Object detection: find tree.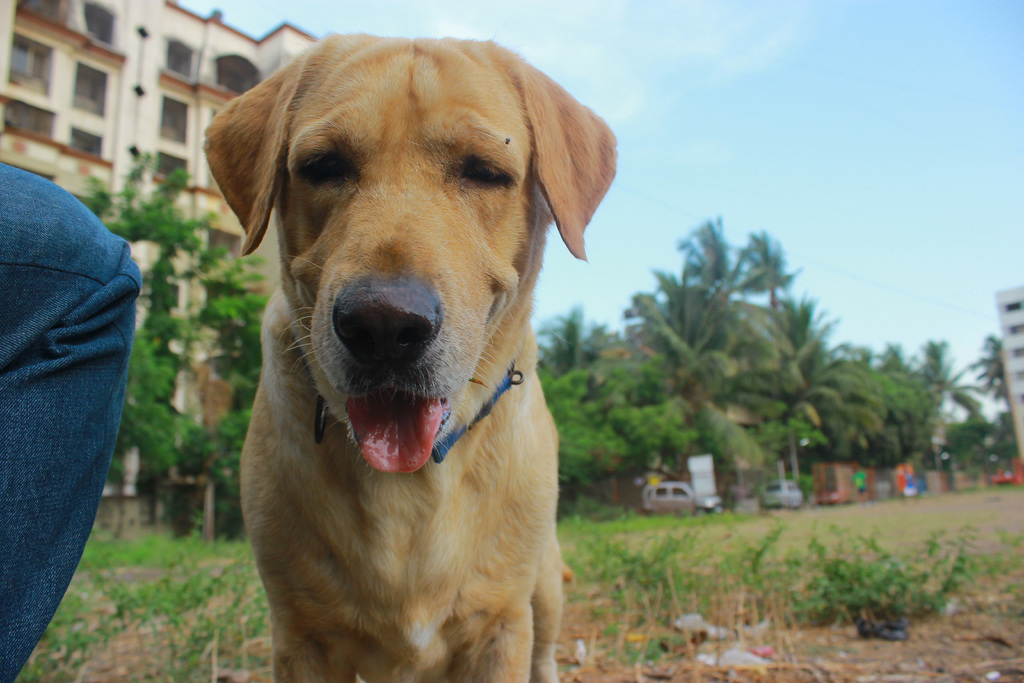
[620, 224, 793, 461].
